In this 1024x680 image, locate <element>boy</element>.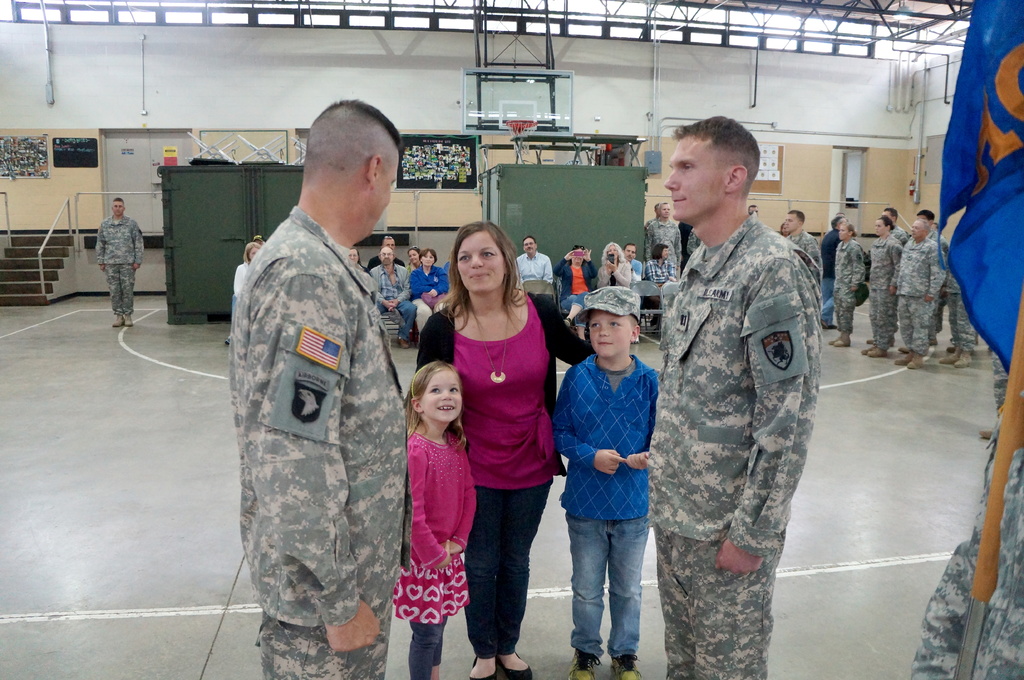
Bounding box: region(551, 281, 662, 679).
